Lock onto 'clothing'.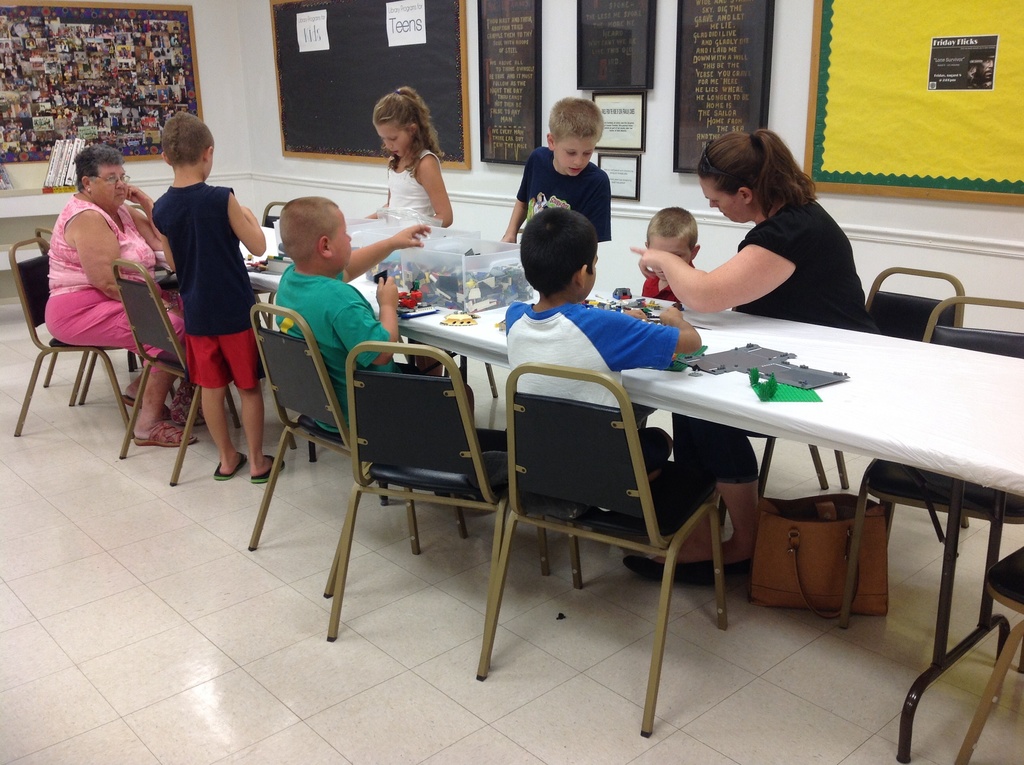
Locked: [x1=152, y1=174, x2=269, y2=385].
